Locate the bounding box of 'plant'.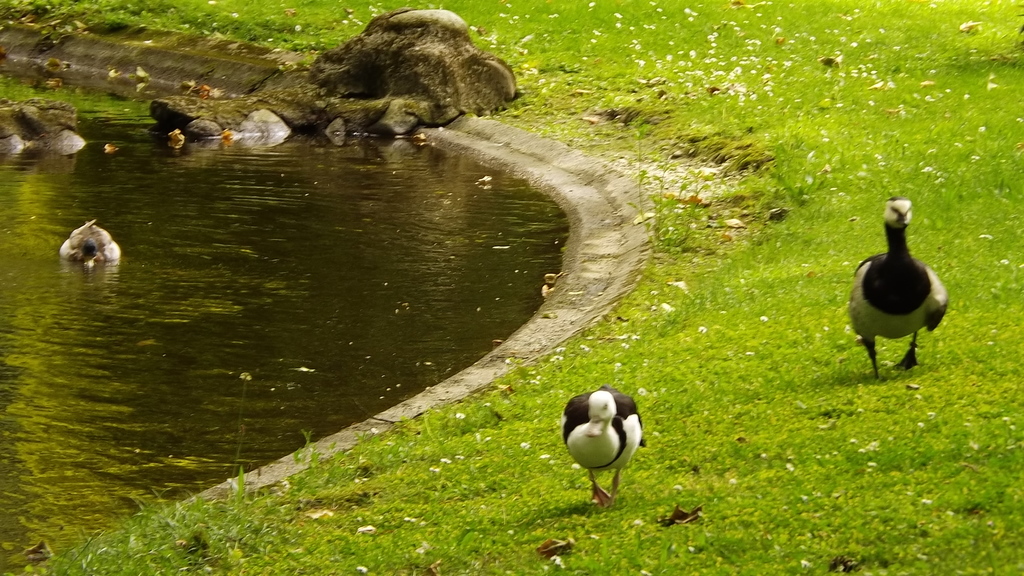
Bounding box: pyautogui.locateOnScreen(635, 132, 702, 257).
